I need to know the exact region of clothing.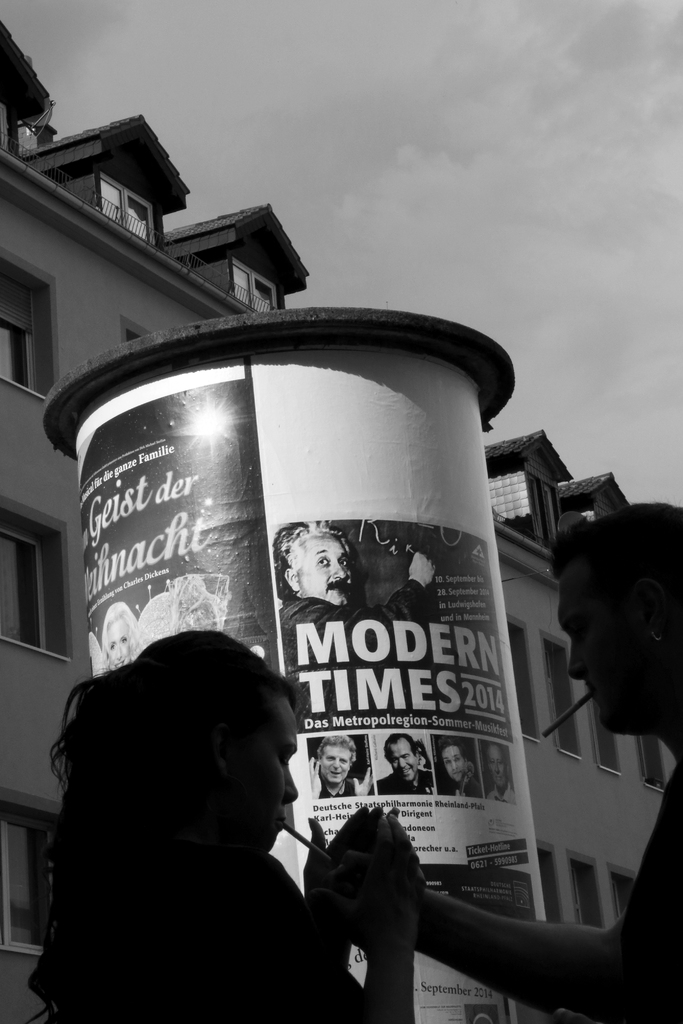
Region: 42, 829, 384, 1007.
